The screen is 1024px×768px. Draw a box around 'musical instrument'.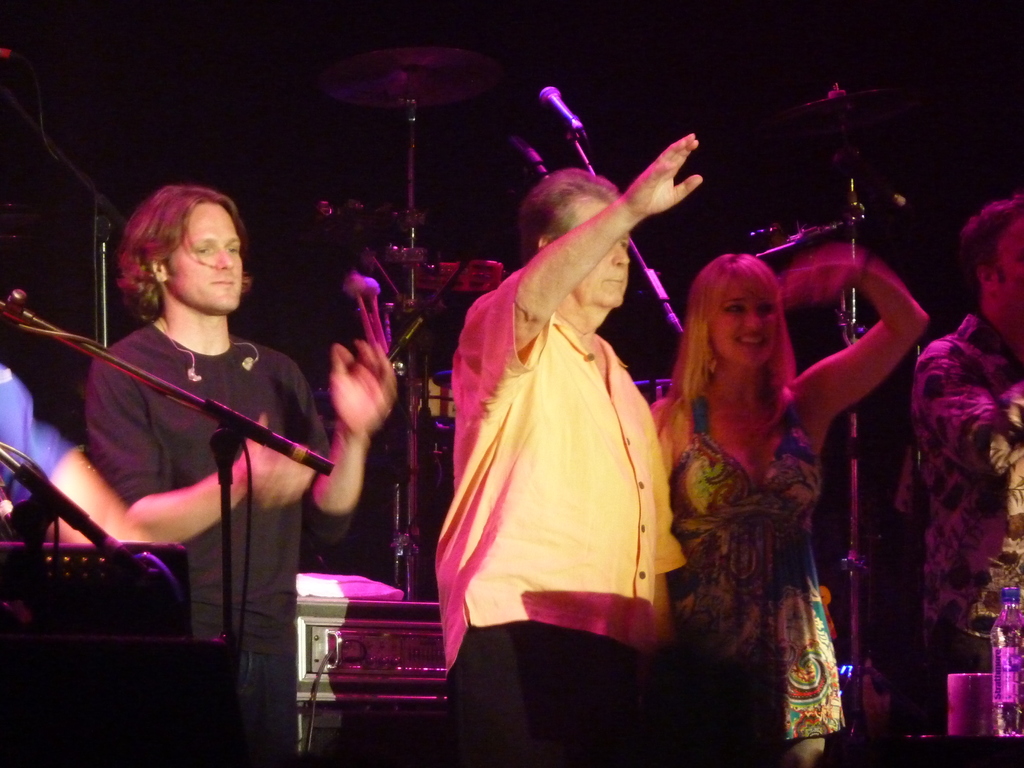
box(280, 31, 503, 568).
